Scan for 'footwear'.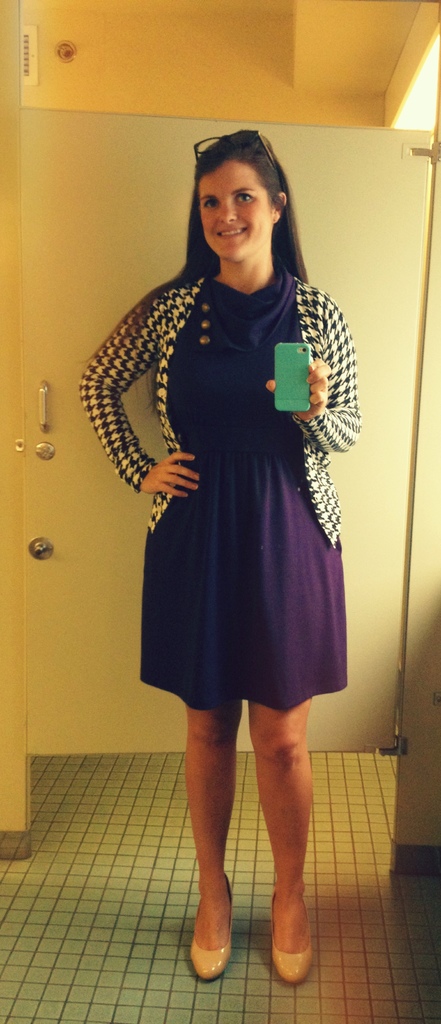
Scan result: bbox=[272, 883, 320, 993].
